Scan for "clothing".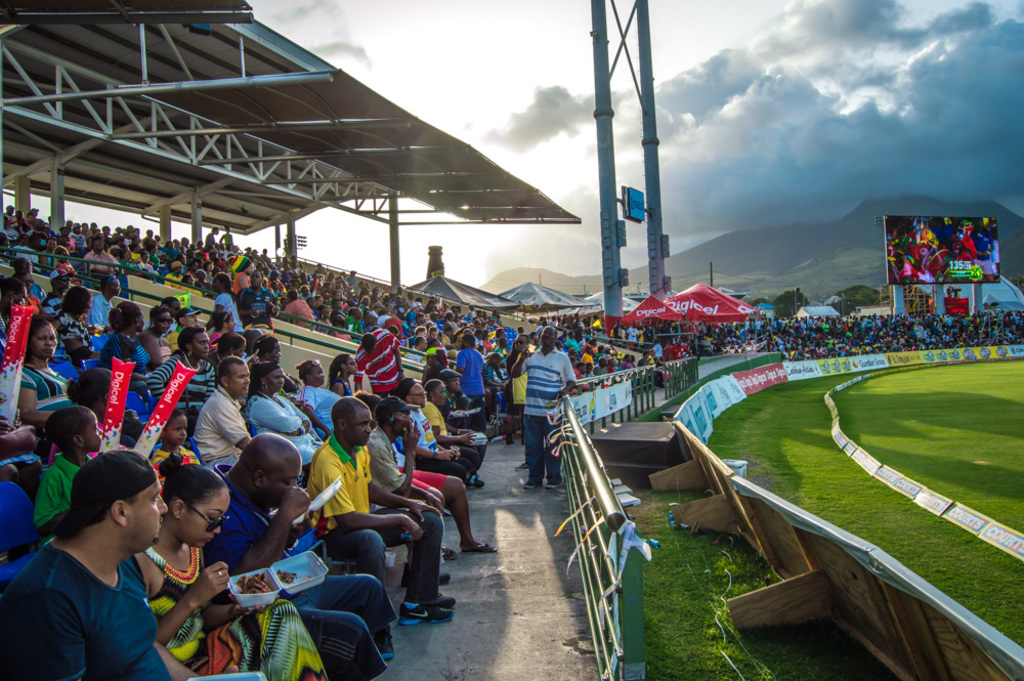
Scan result: (419, 392, 451, 446).
